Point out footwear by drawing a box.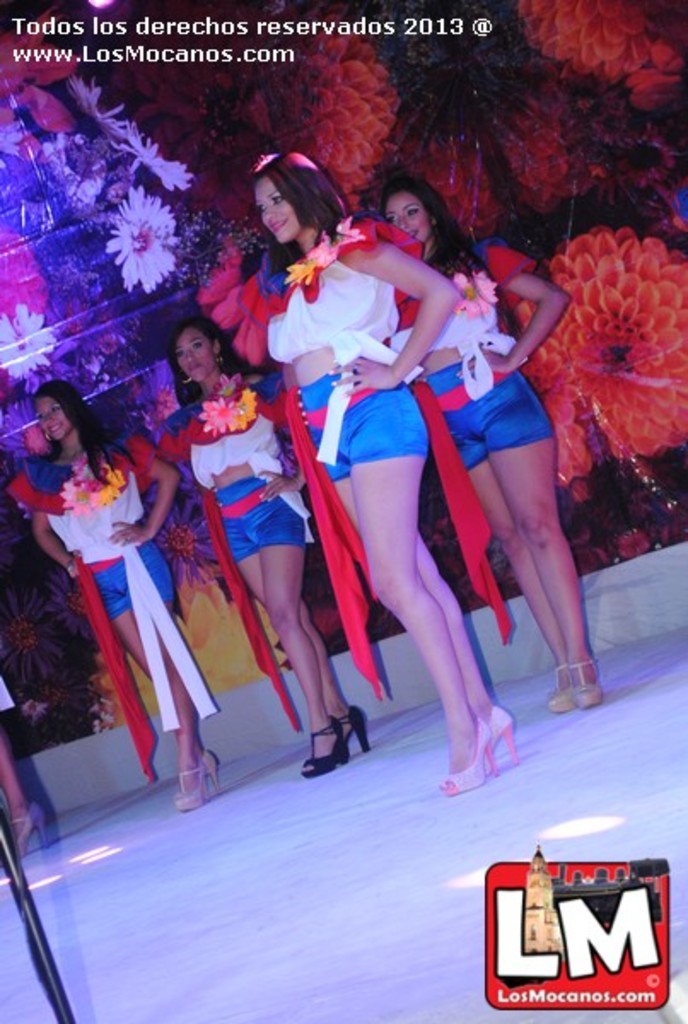
detection(302, 720, 350, 777).
